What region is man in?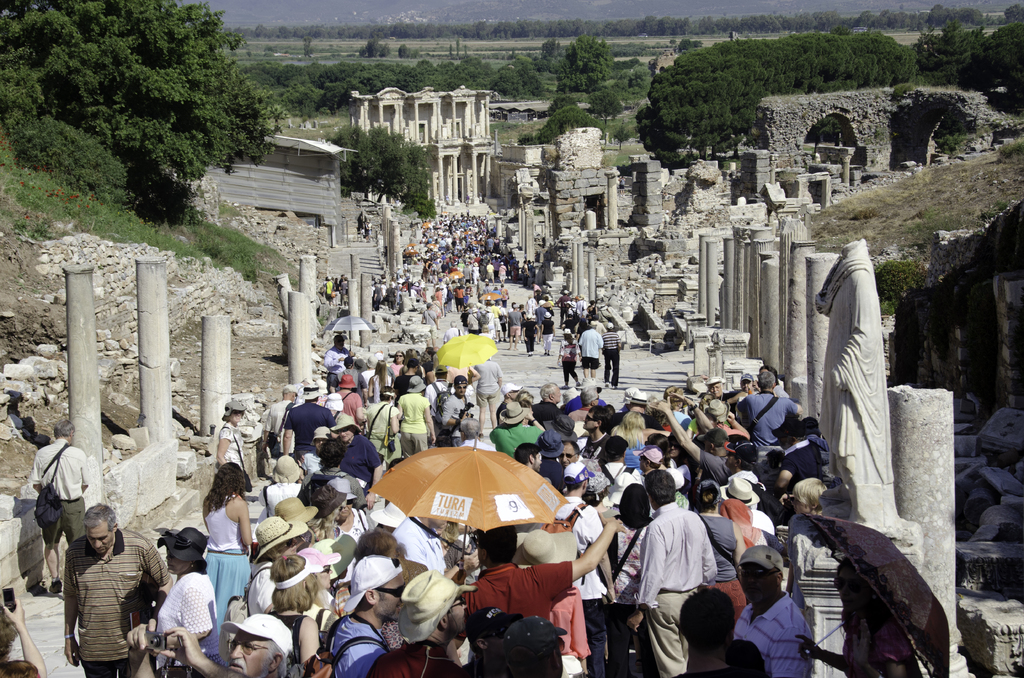
(328, 556, 408, 677).
